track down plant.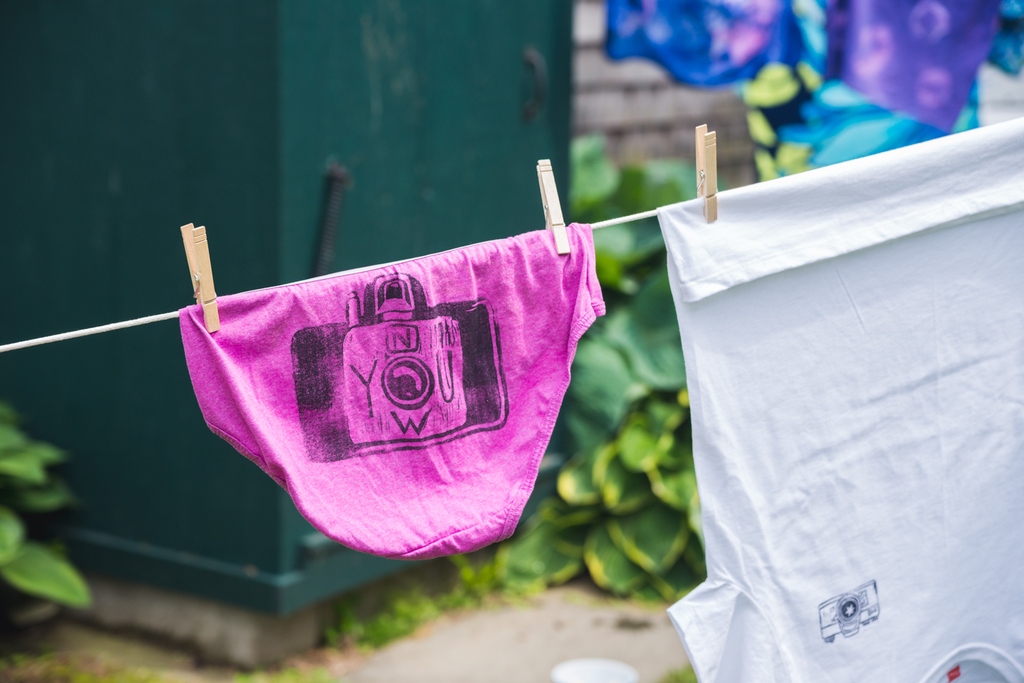
Tracked to rect(318, 512, 558, 645).
